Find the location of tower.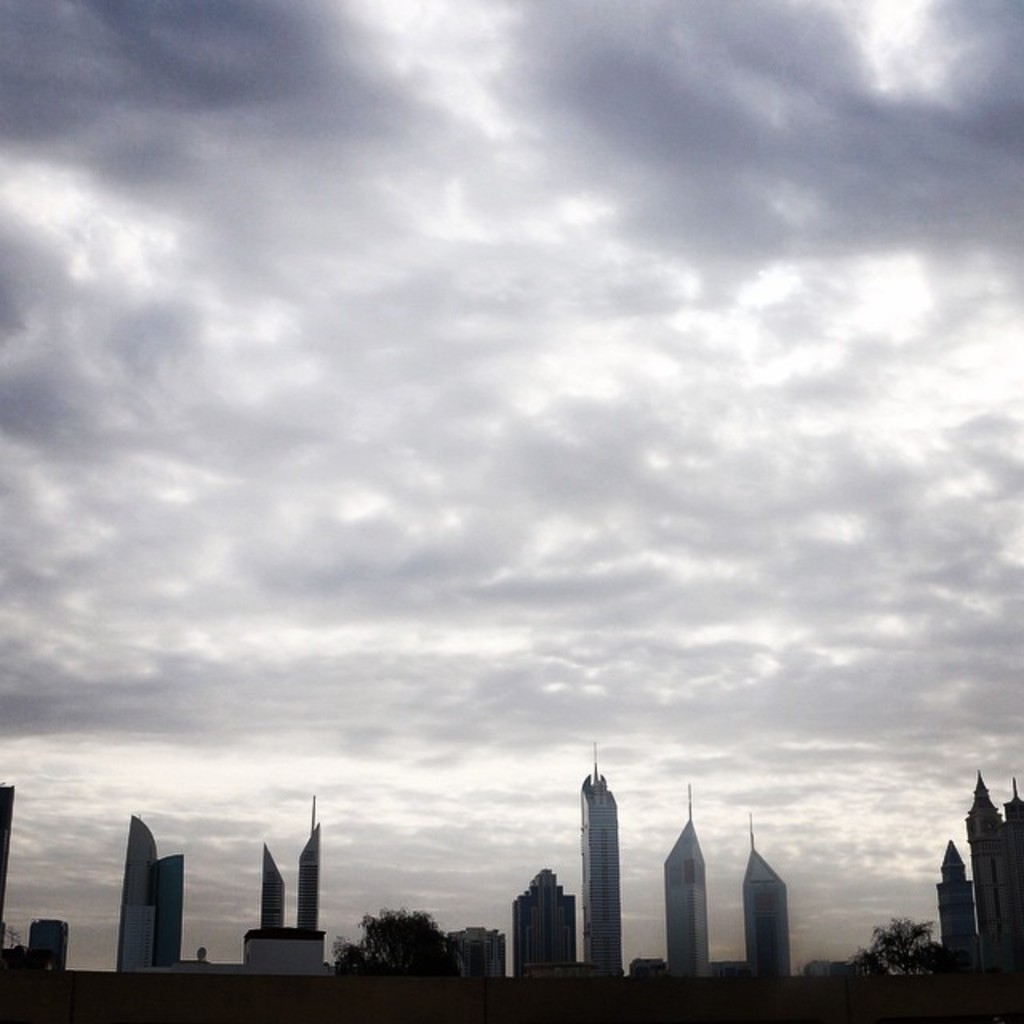
Location: (left=238, top=789, right=328, bottom=973).
